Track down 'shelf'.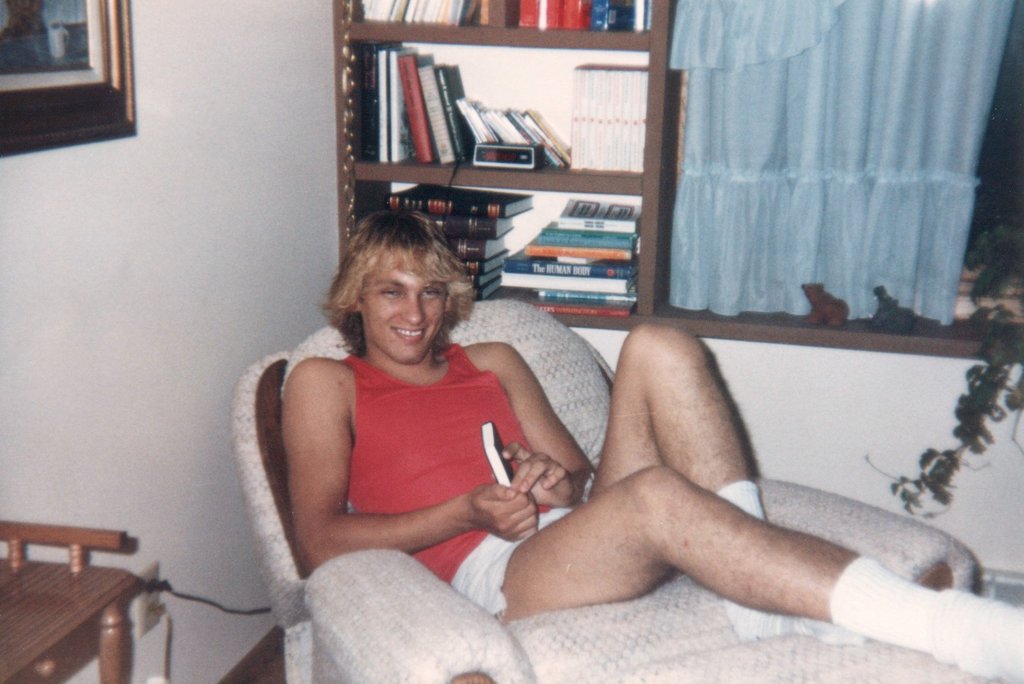
Tracked to detection(328, 0, 1023, 367).
